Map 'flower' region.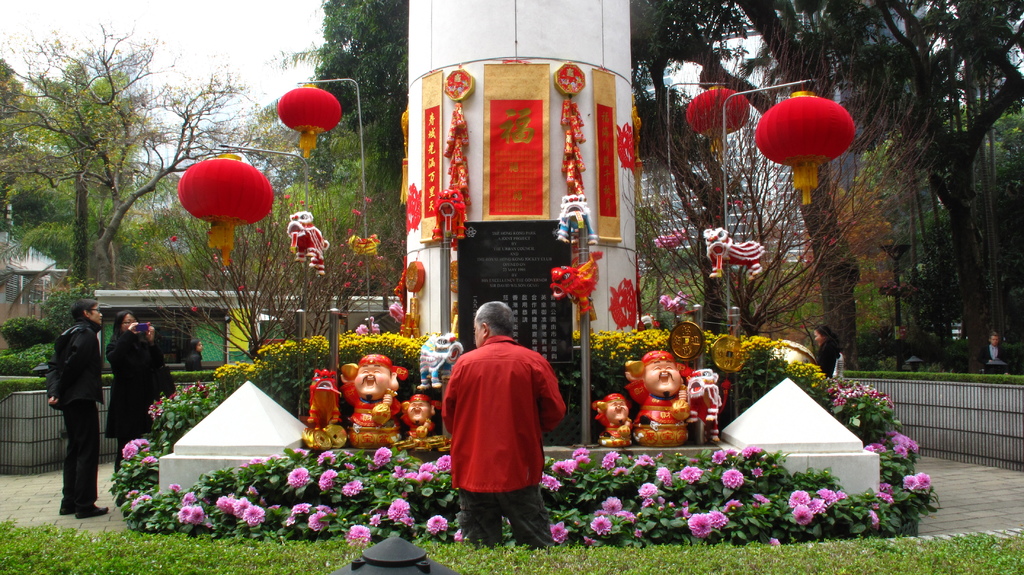
Mapped to {"left": 657, "top": 494, "right": 666, "bottom": 503}.
